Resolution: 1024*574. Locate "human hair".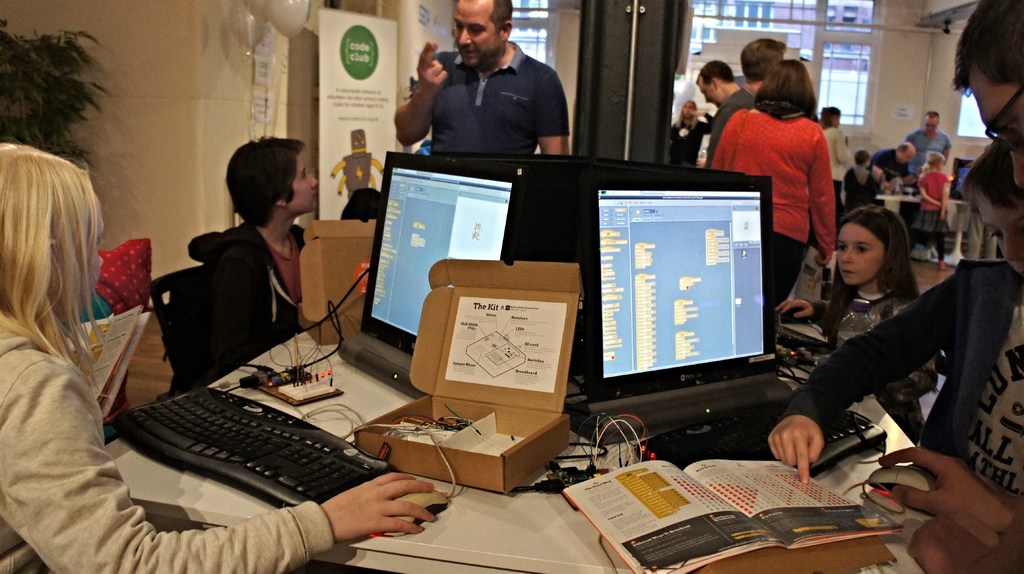
{"left": 852, "top": 145, "right": 873, "bottom": 165}.
